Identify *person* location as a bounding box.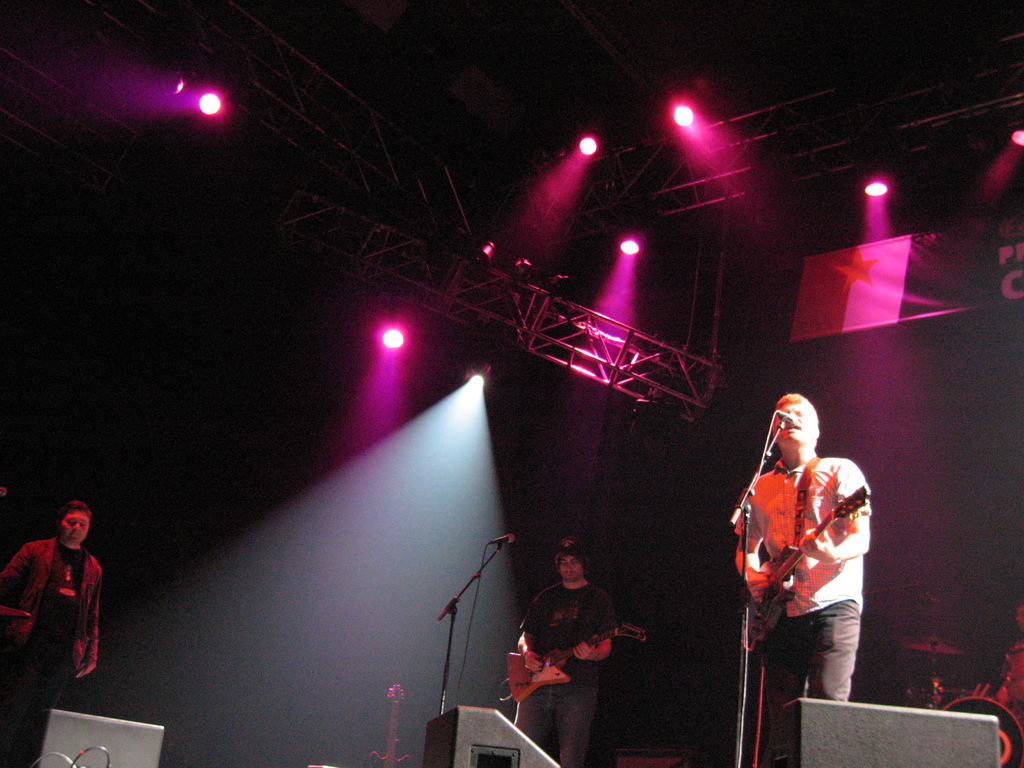
x1=515, y1=531, x2=621, y2=767.
